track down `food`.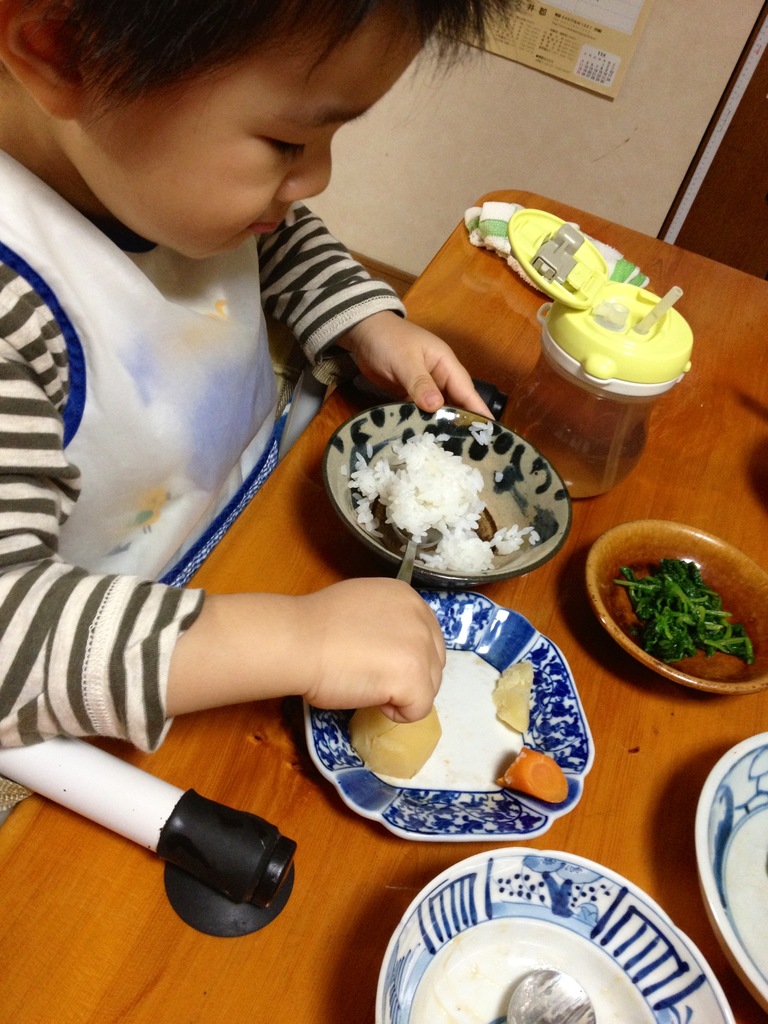
Tracked to 492, 657, 534, 732.
